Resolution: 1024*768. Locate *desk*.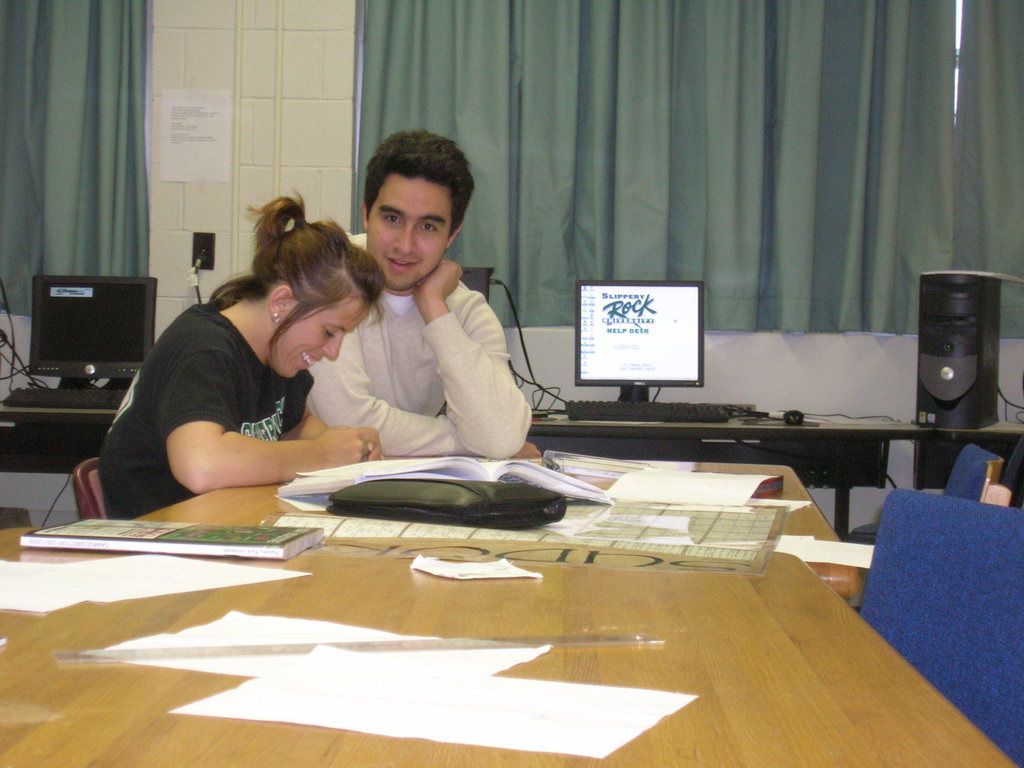
12:397:963:742.
